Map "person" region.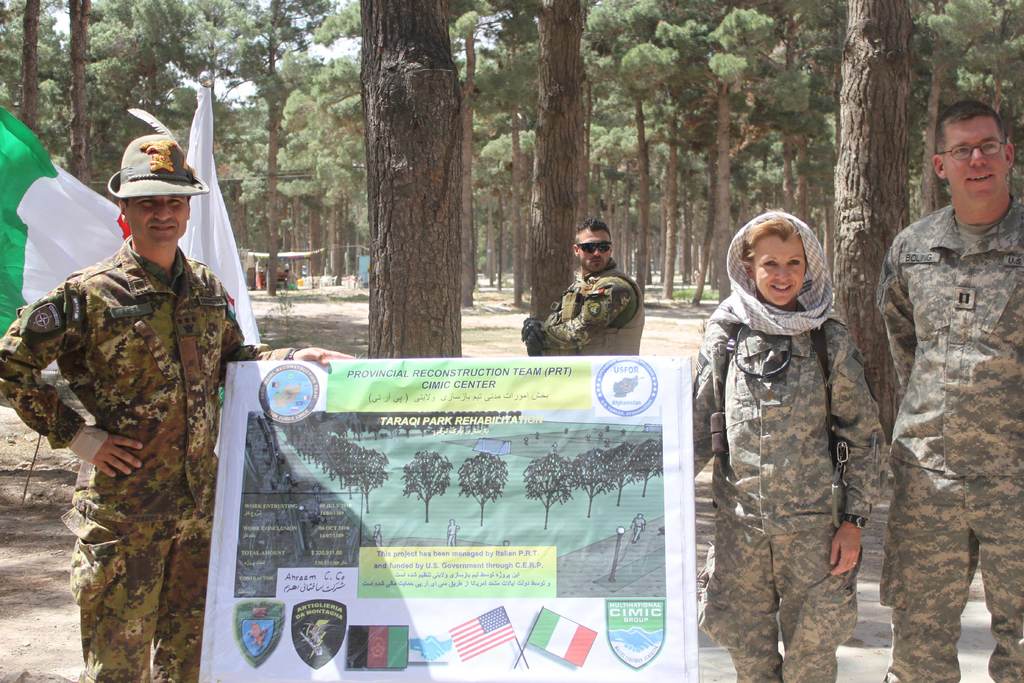
Mapped to 530:219:648:360.
